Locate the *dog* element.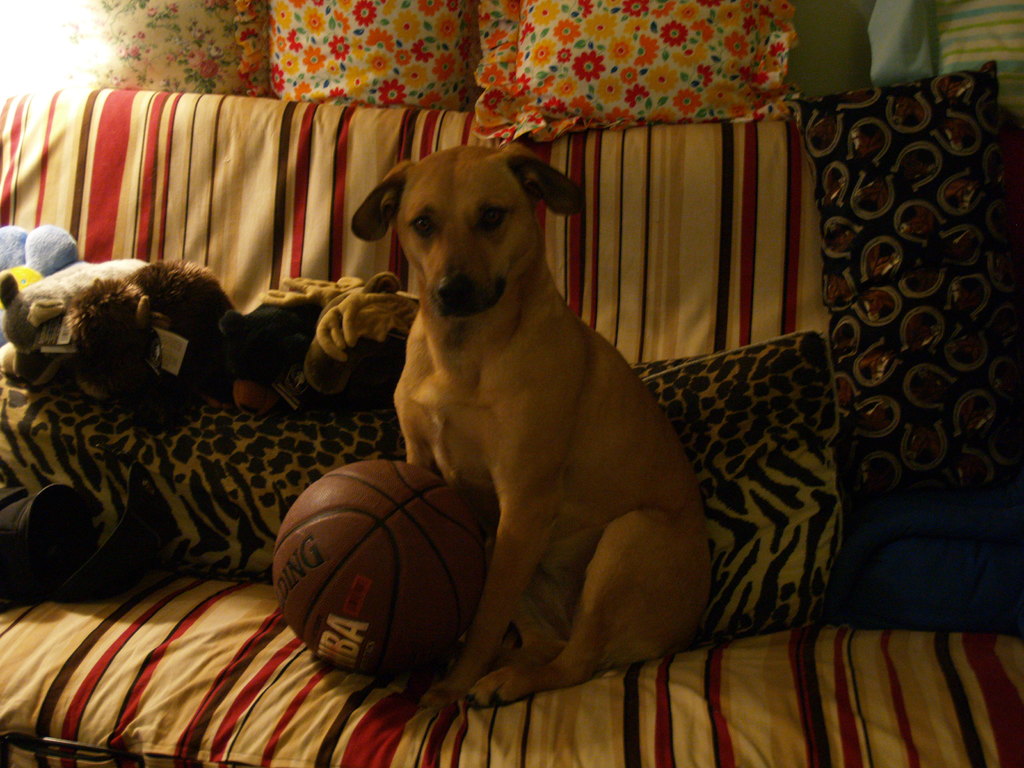
Element bbox: crop(348, 140, 714, 717).
